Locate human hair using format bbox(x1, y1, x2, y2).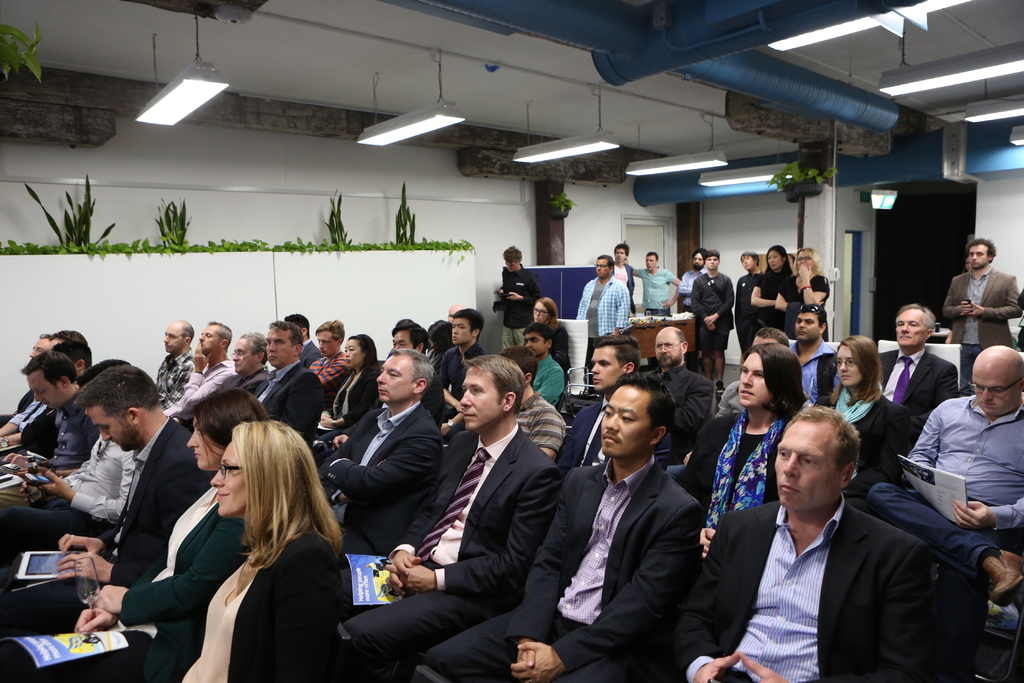
bbox(395, 318, 416, 327).
